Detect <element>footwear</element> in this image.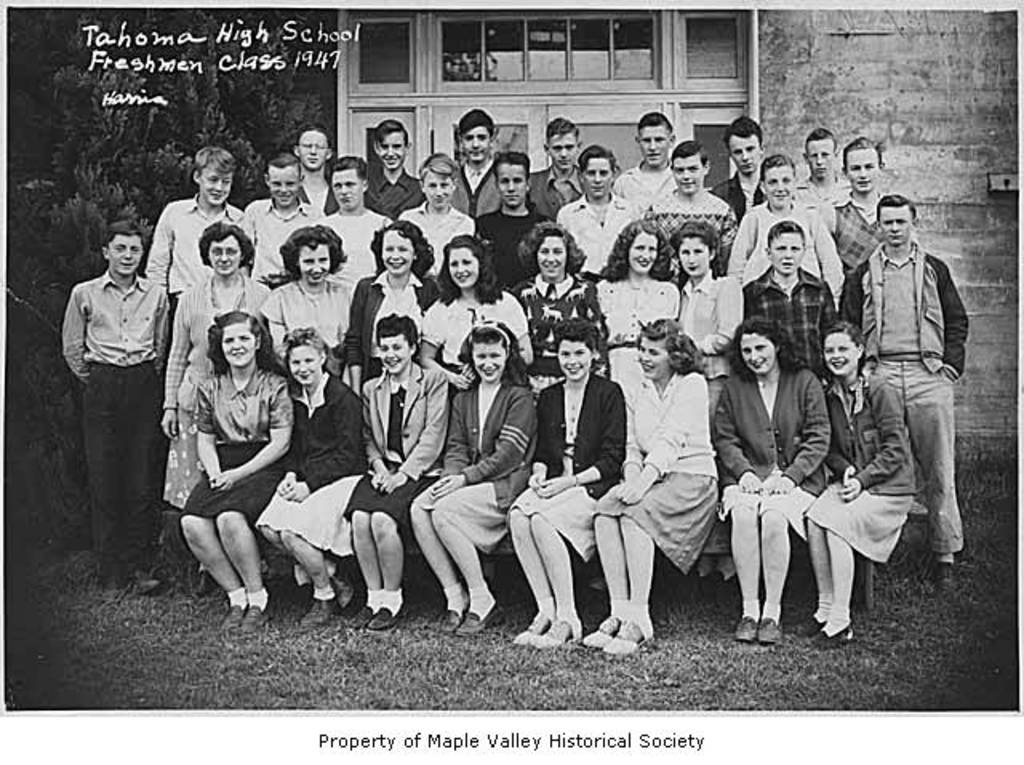
Detection: 349,605,366,631.
